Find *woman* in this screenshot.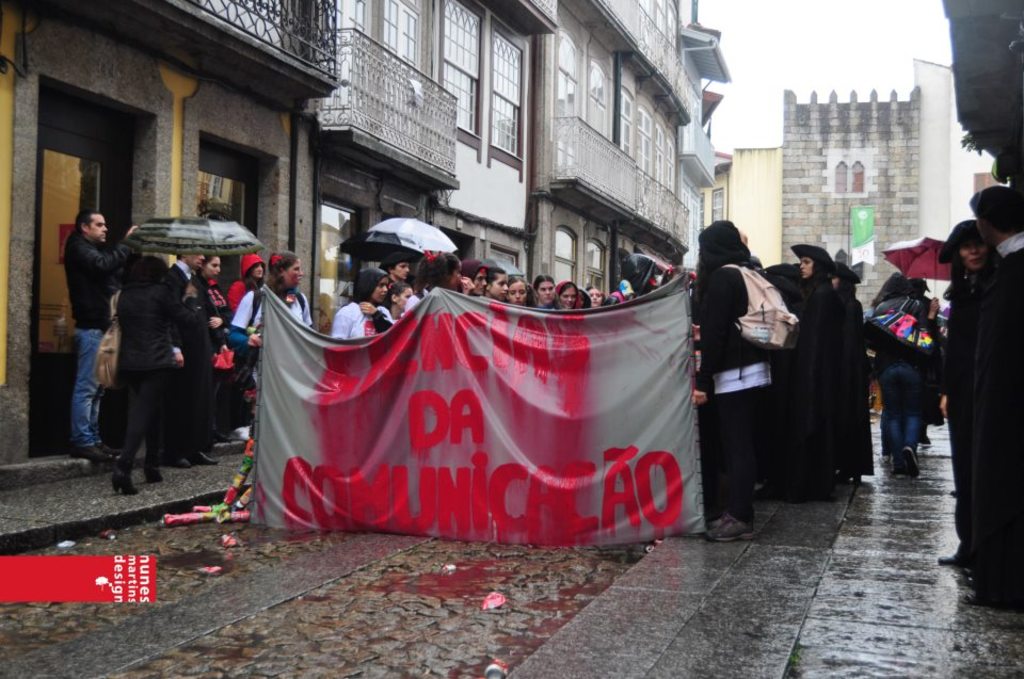
The bounding box for *woman* is 773, 243, 831, 501.
